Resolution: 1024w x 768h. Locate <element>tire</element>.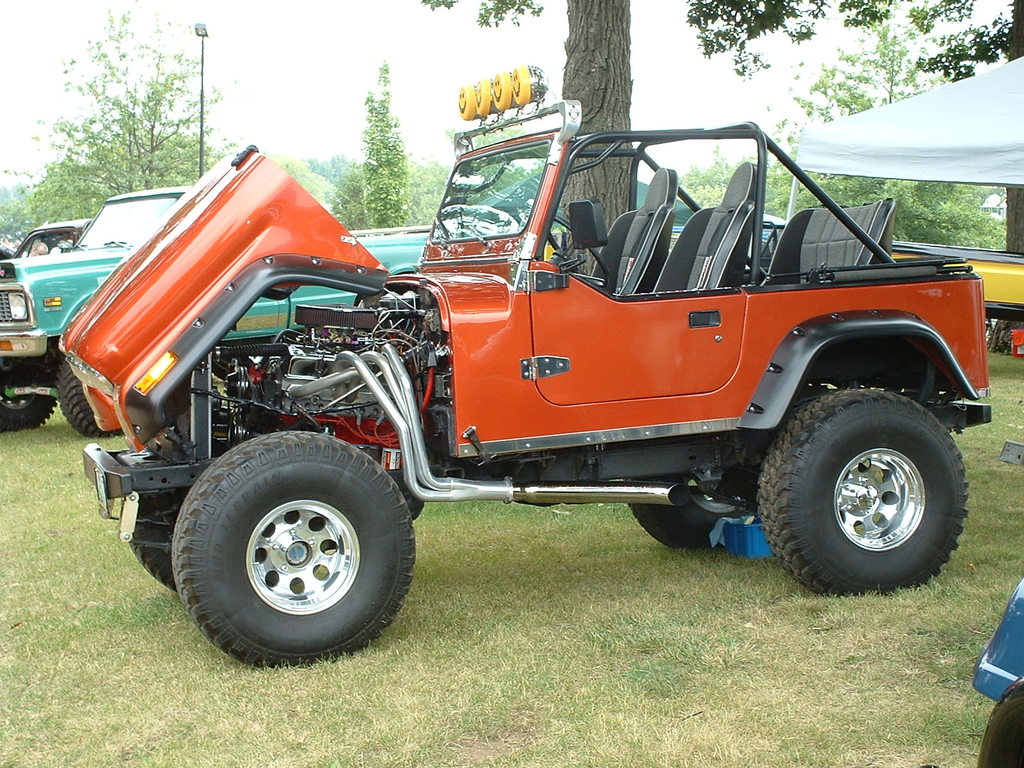
pyautogui.locateOnScreen(627, 433, 756, 551).
